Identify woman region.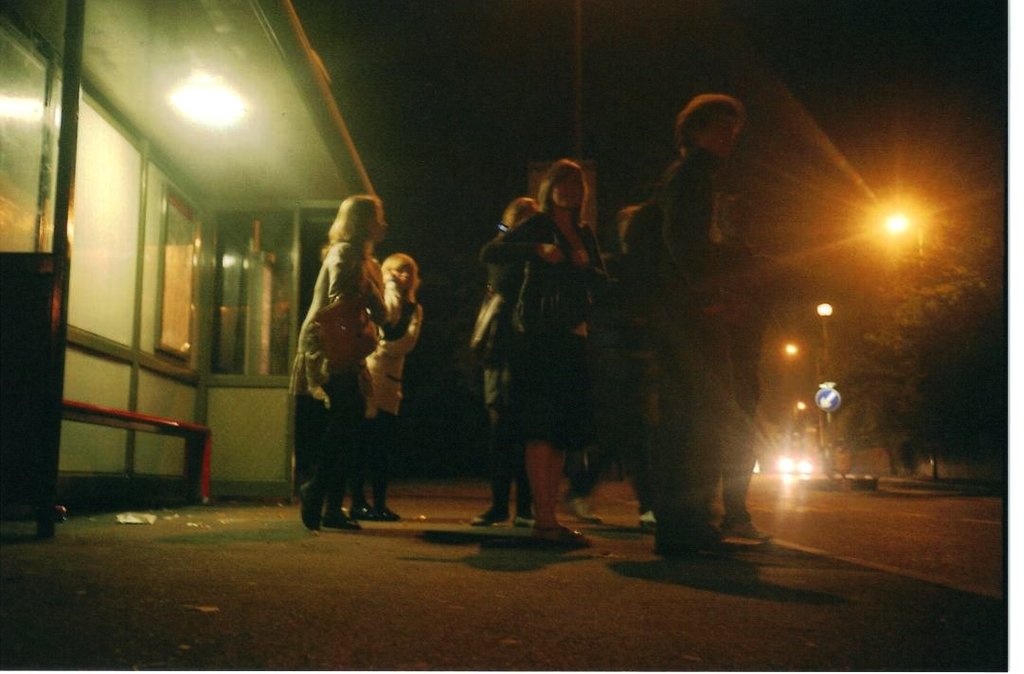
Region: l=286, t=193, r=388, b=533.
